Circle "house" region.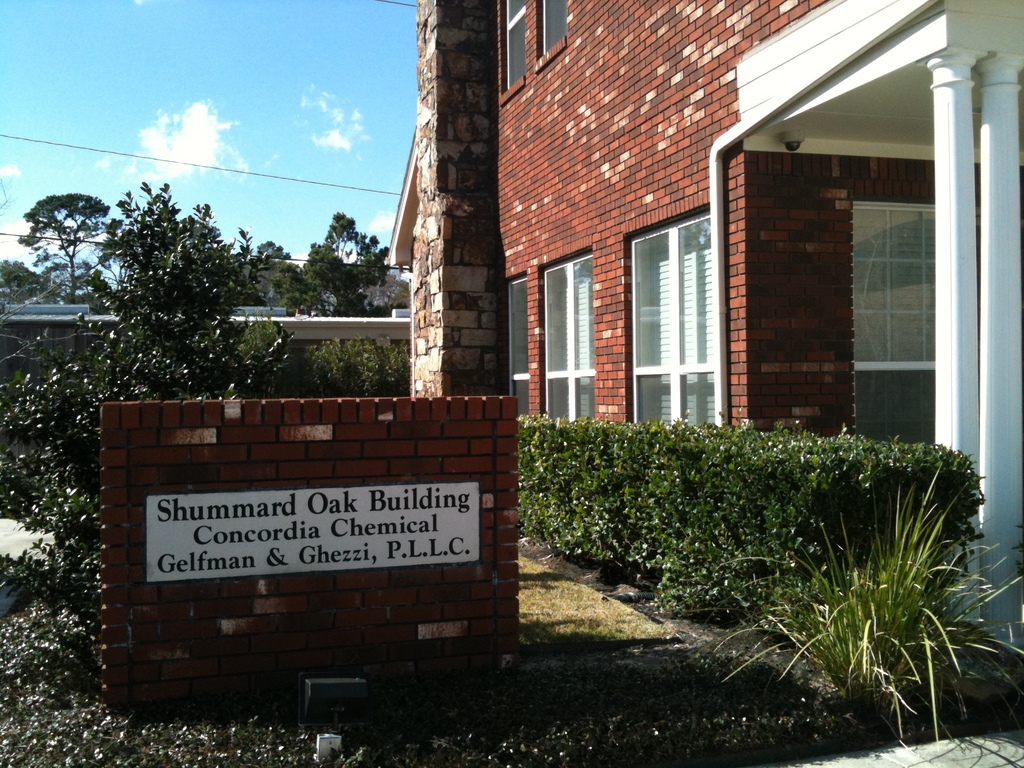
Region: l=384, t=0, r=1023, b=655.
